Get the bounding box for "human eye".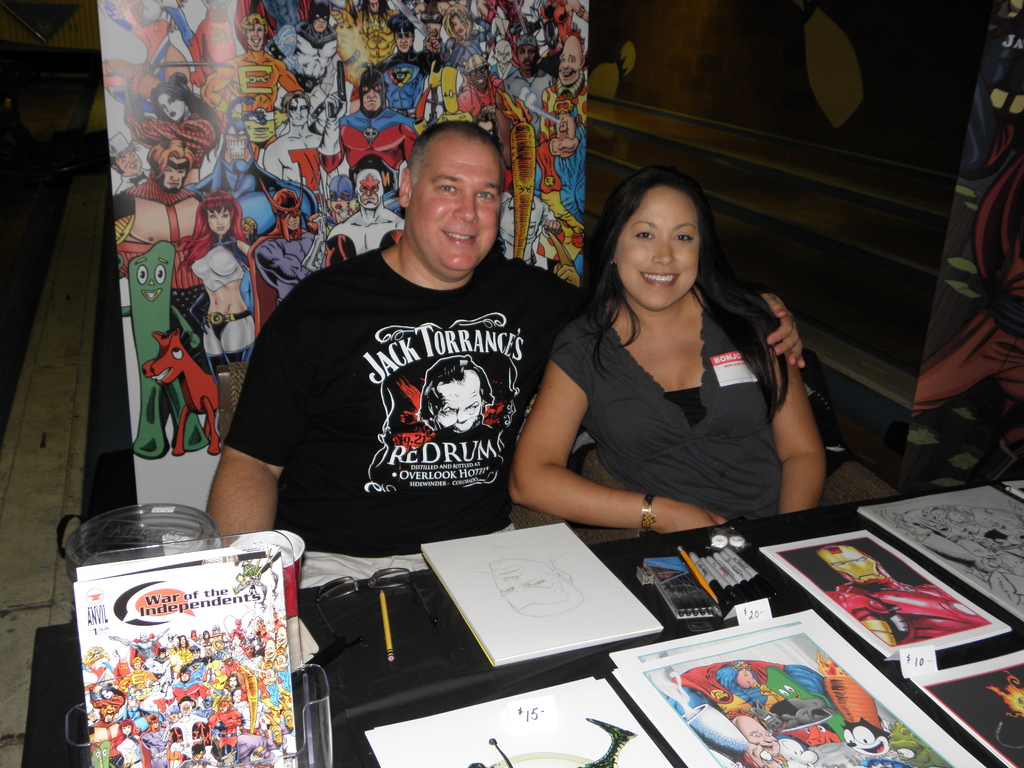
{"x1": 673, "y1": 232, "x2": 698, "y2": 246}.
